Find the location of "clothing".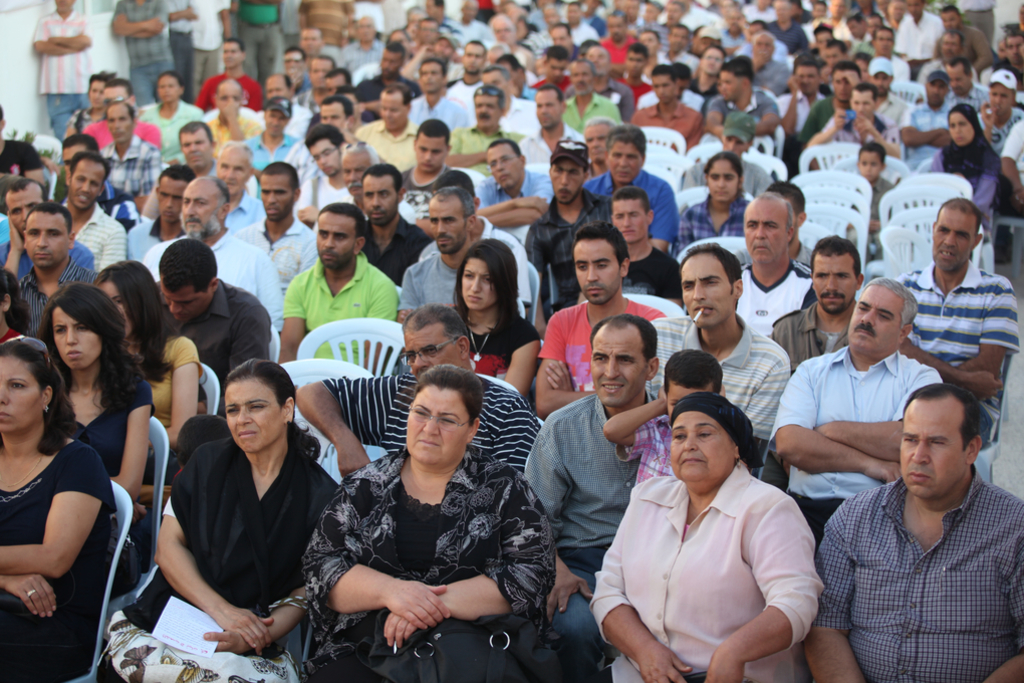
Location: l=243, t=128, r=293, b=168.
